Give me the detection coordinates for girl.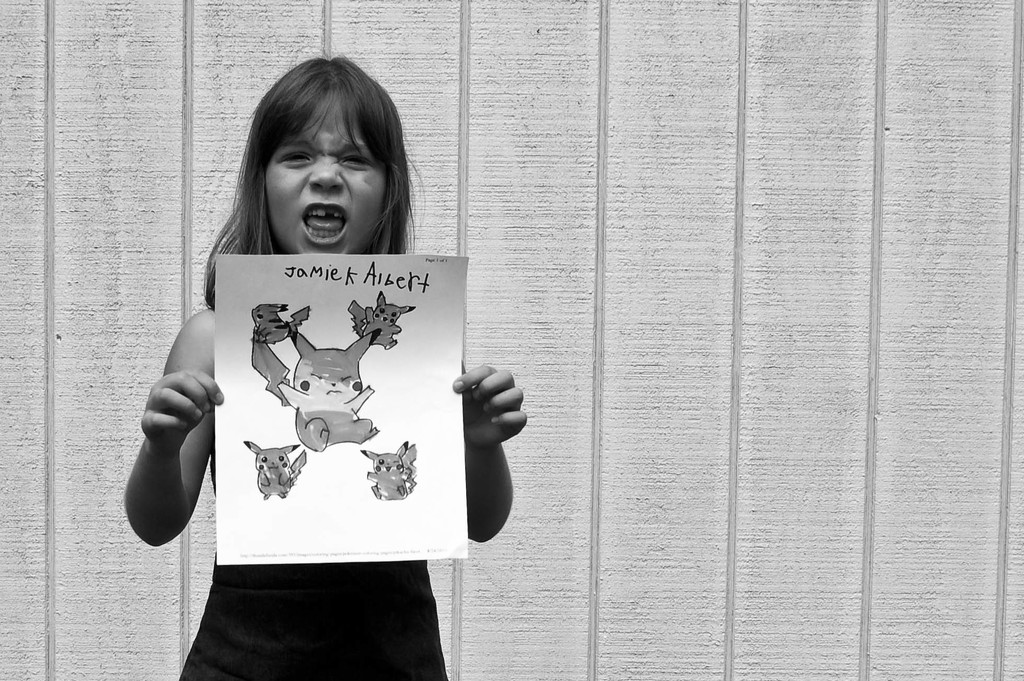
[x1=120, y1=48, x2=529, y2=680].
